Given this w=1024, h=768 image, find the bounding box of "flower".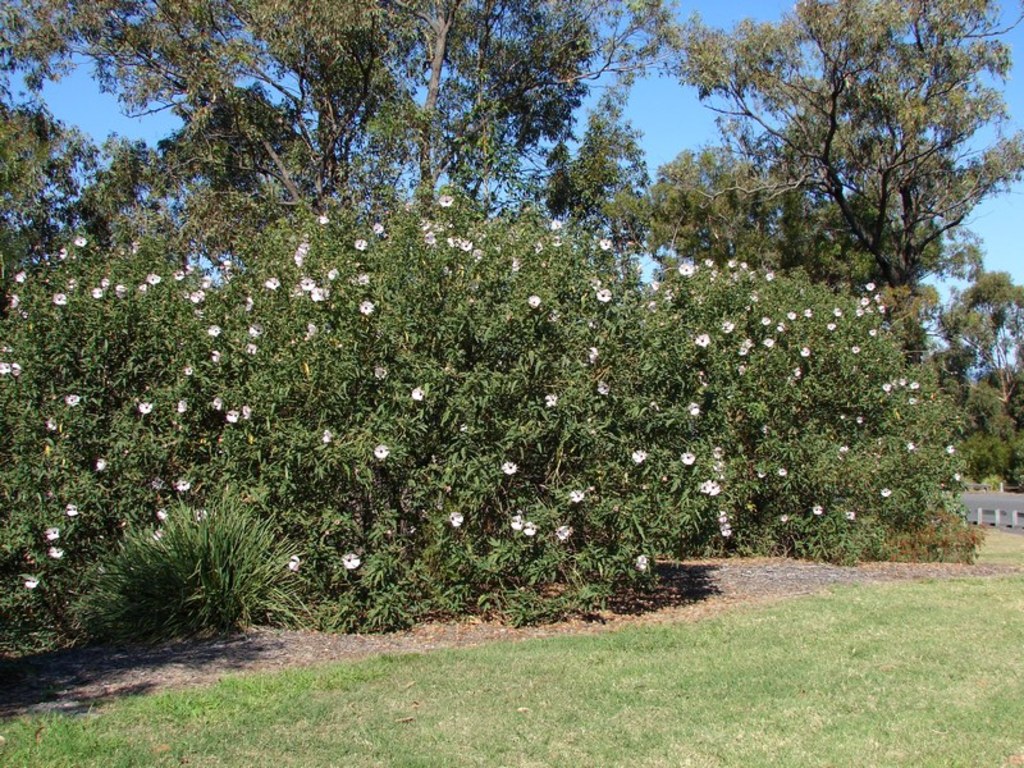
<box>147,269,157,285</box>.
